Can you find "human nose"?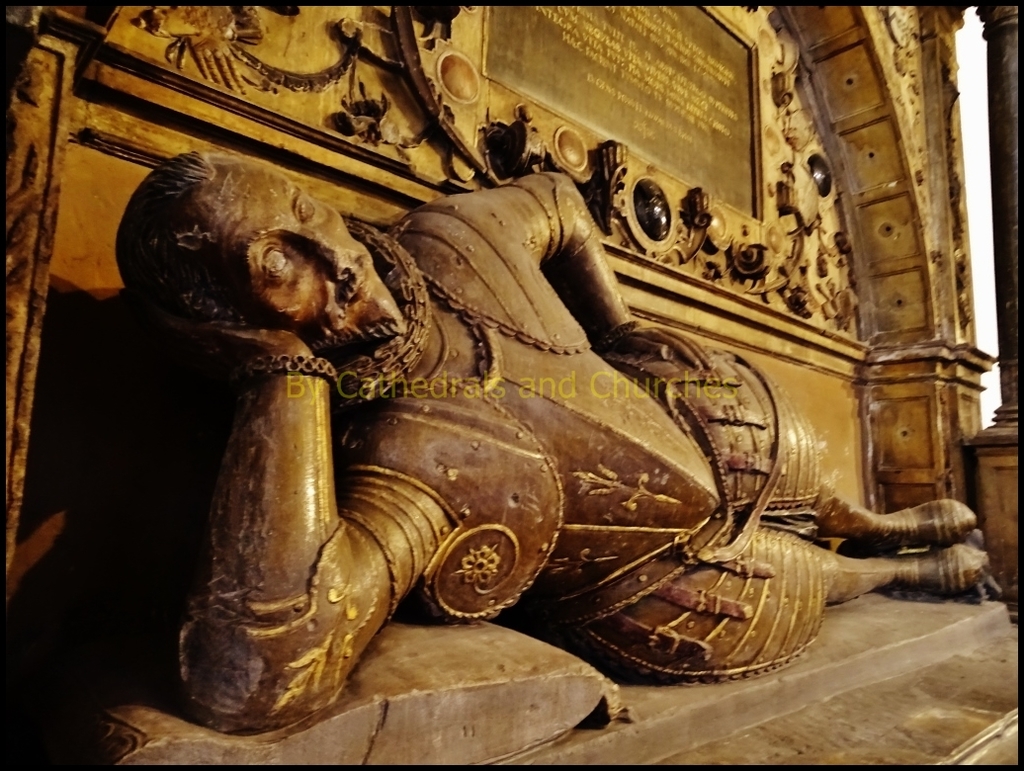
Yes, bounding box: {"left": 290, "top": 228, "right": 357, "bottom": 280}.
